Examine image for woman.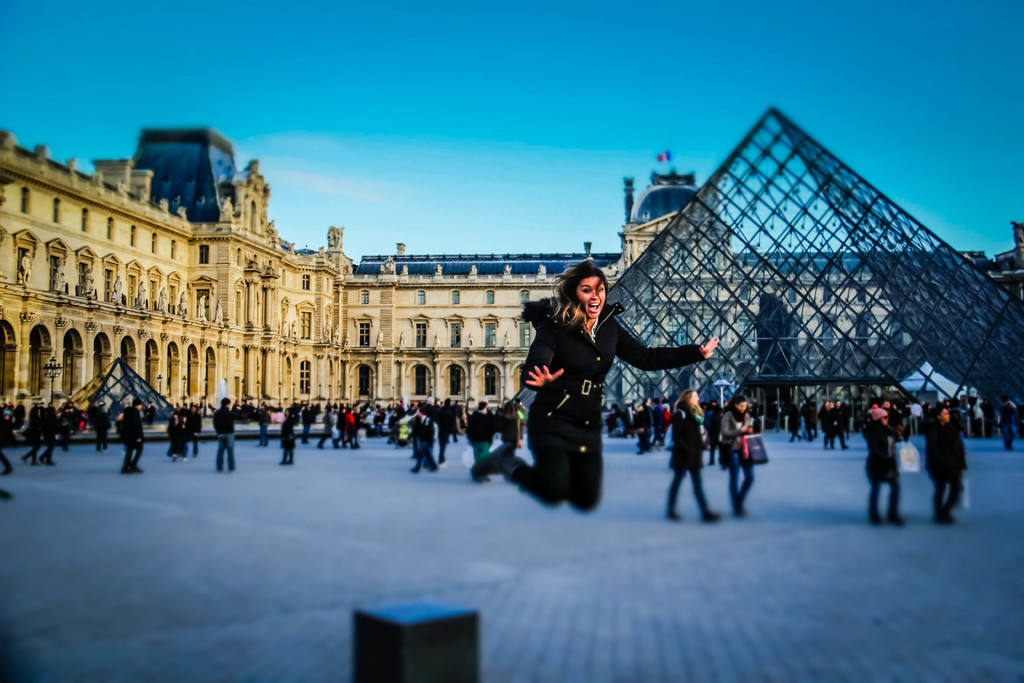
Examination result: <region>922, 405, 972, 522</region>.
